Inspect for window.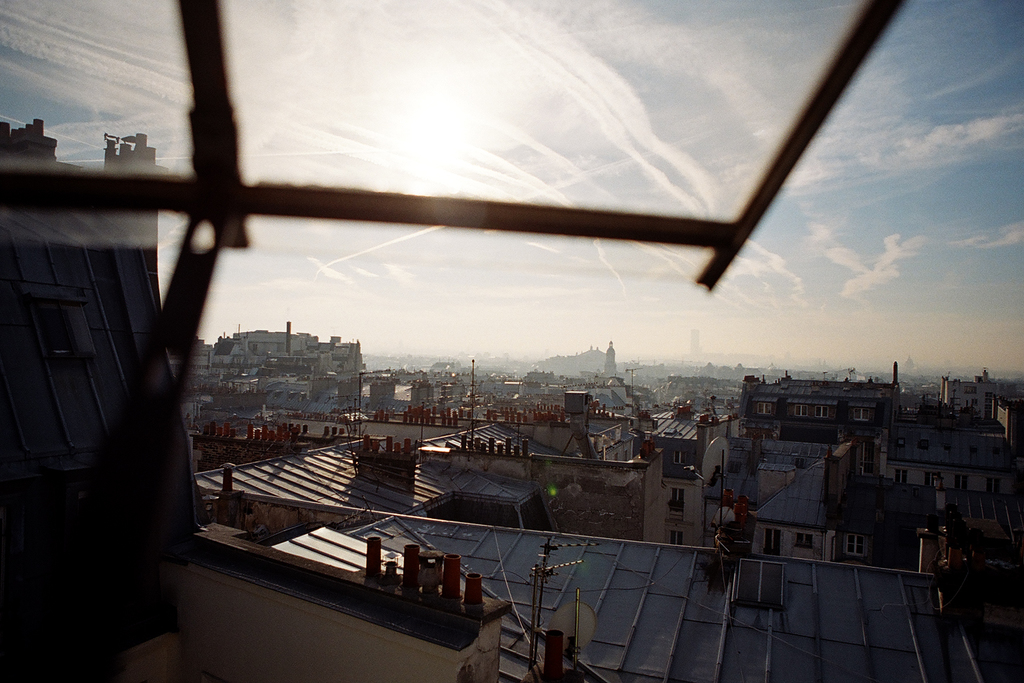
Inspection: 669 531 685 548.
